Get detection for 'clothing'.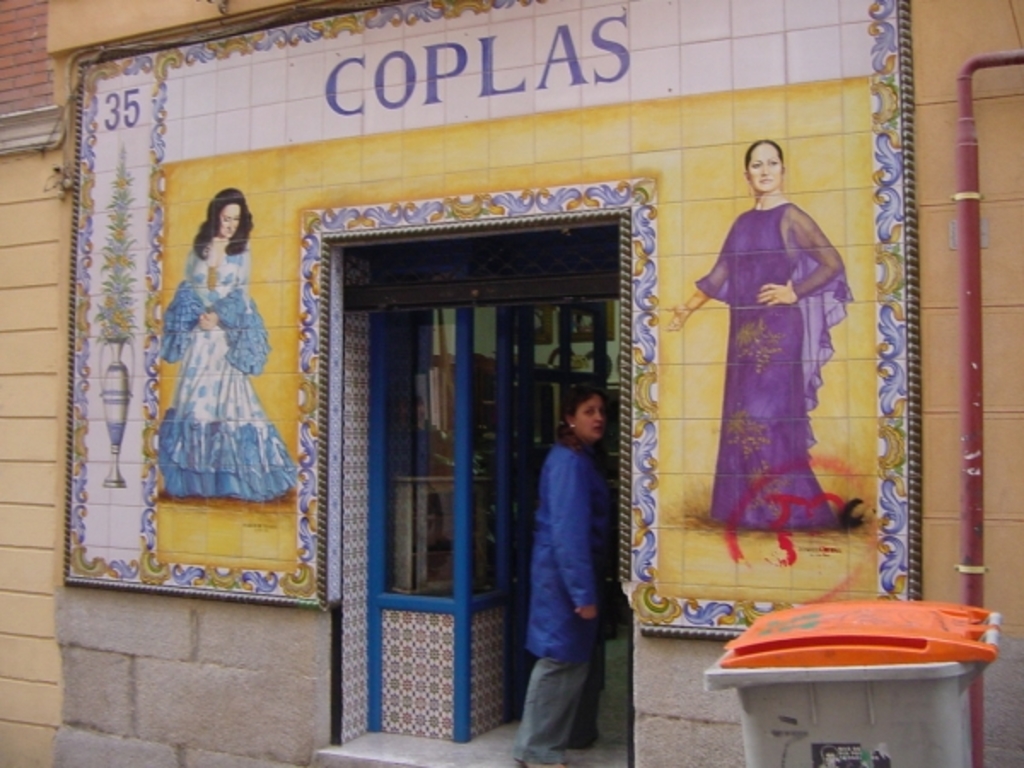
Detection: 524/432/623/763.
